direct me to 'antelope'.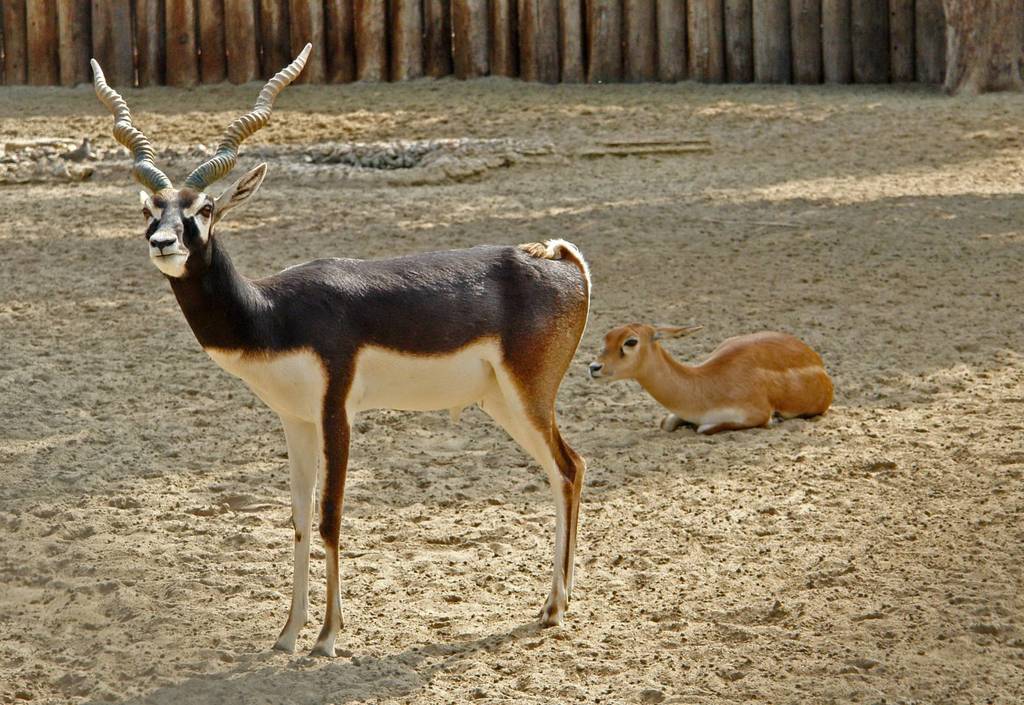
Direction: region(589, 321, 836, 437).
